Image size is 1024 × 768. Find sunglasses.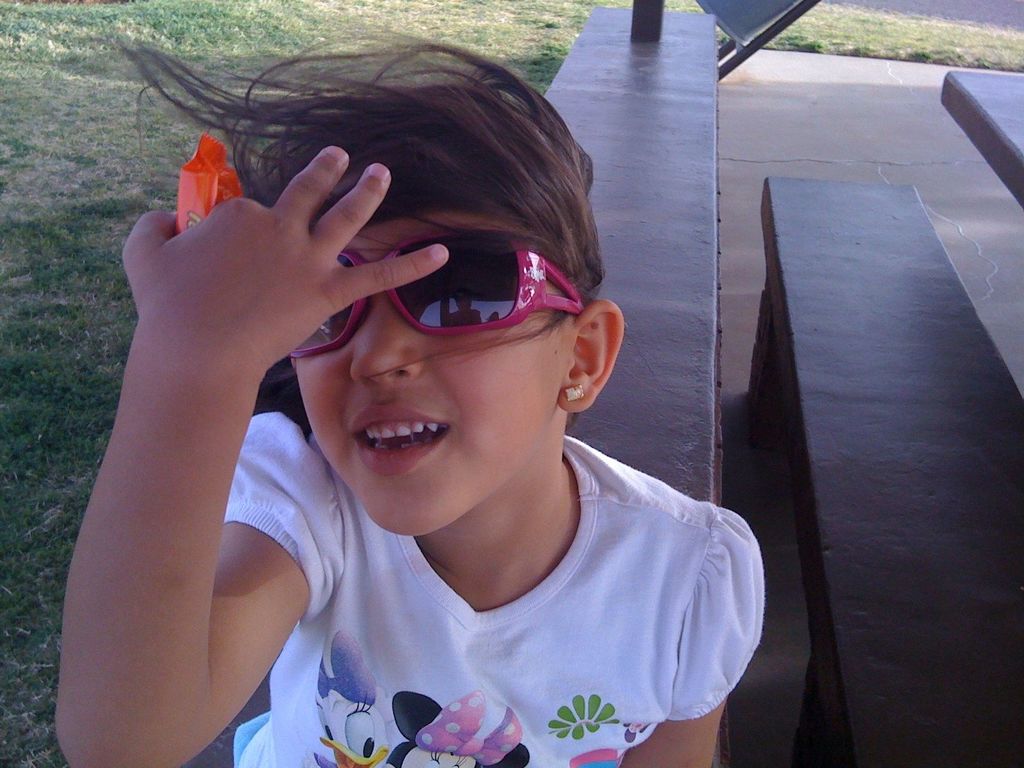
291, 226, 586, 360.
